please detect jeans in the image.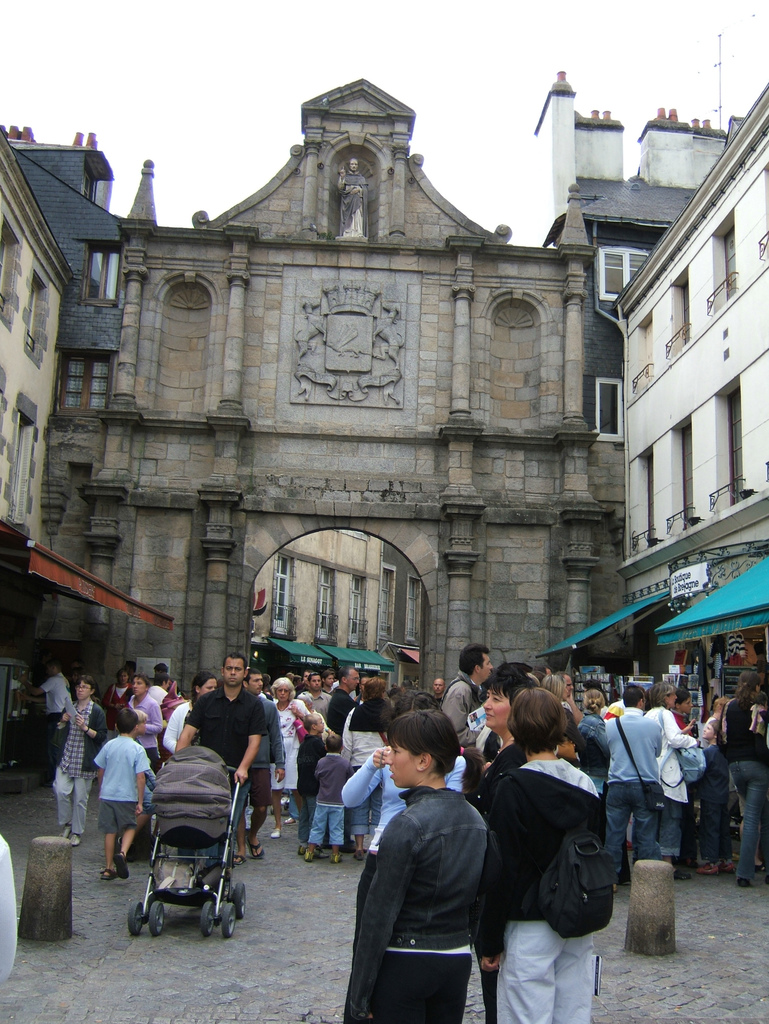
357/787/382/831.
